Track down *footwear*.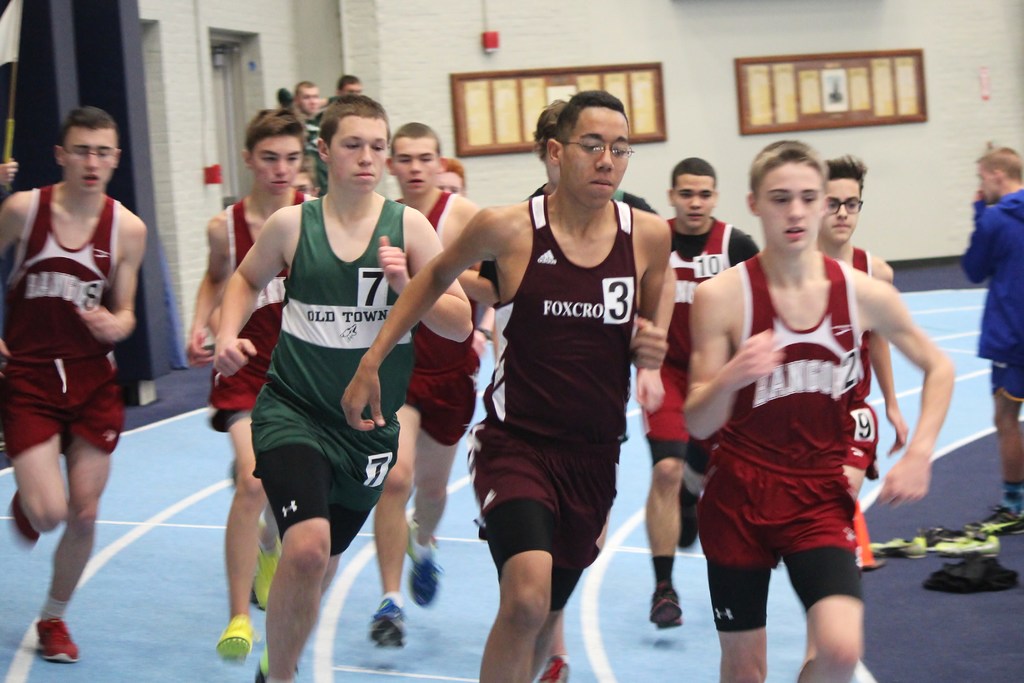
Tracked to (977,515,1023,536).
